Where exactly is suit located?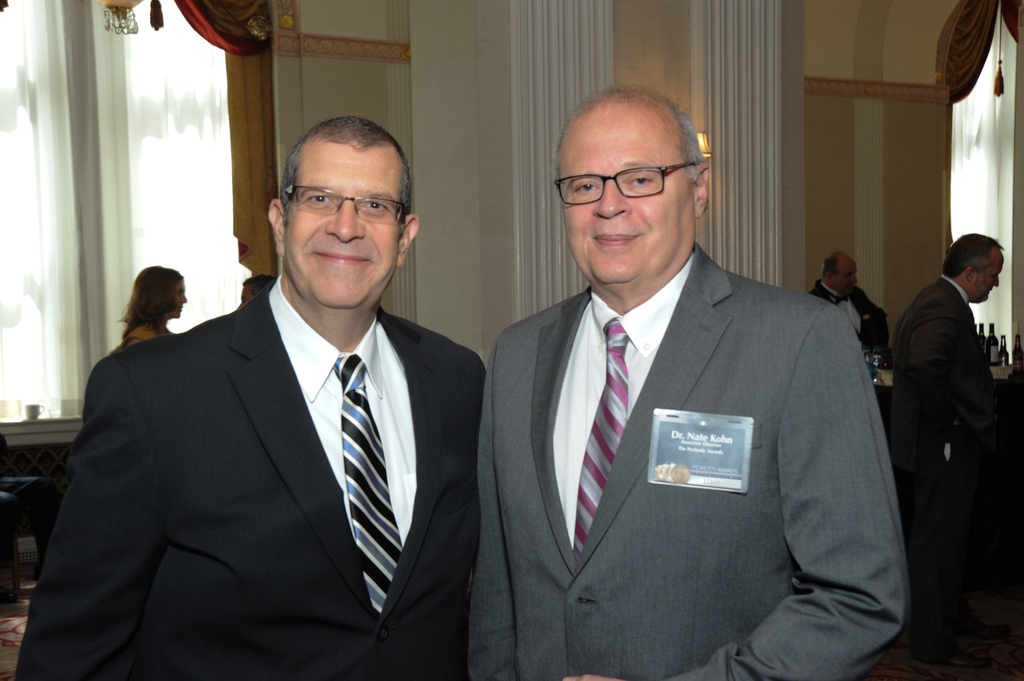
Its bounding box is region(881, 269, 1011, 513).
